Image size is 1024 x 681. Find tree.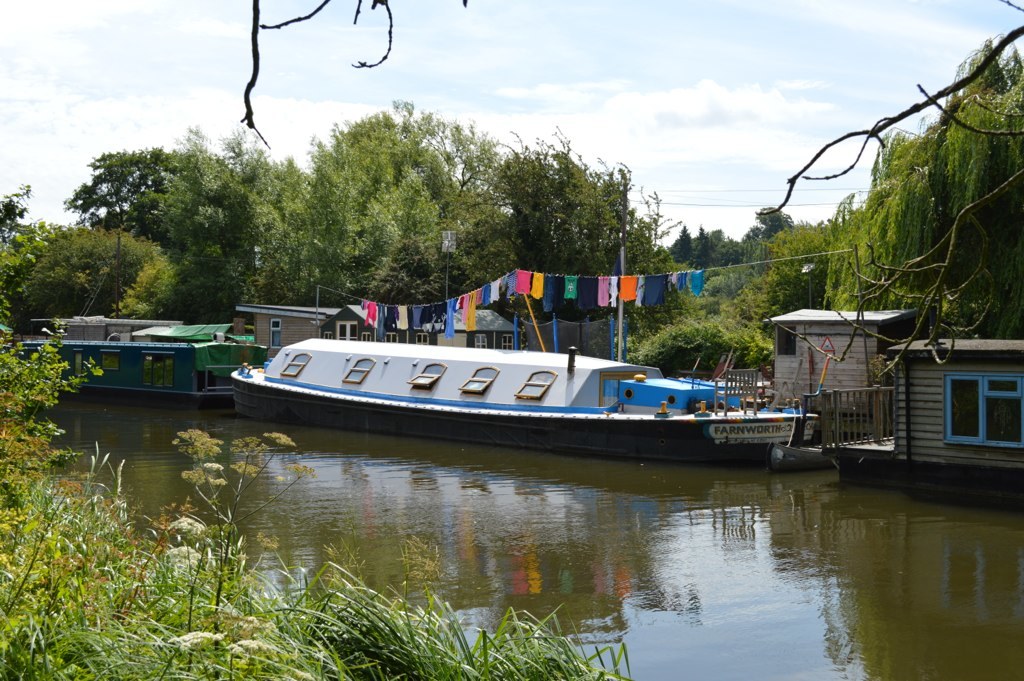
x1=496, y1=131, x2=679, y2=347.
